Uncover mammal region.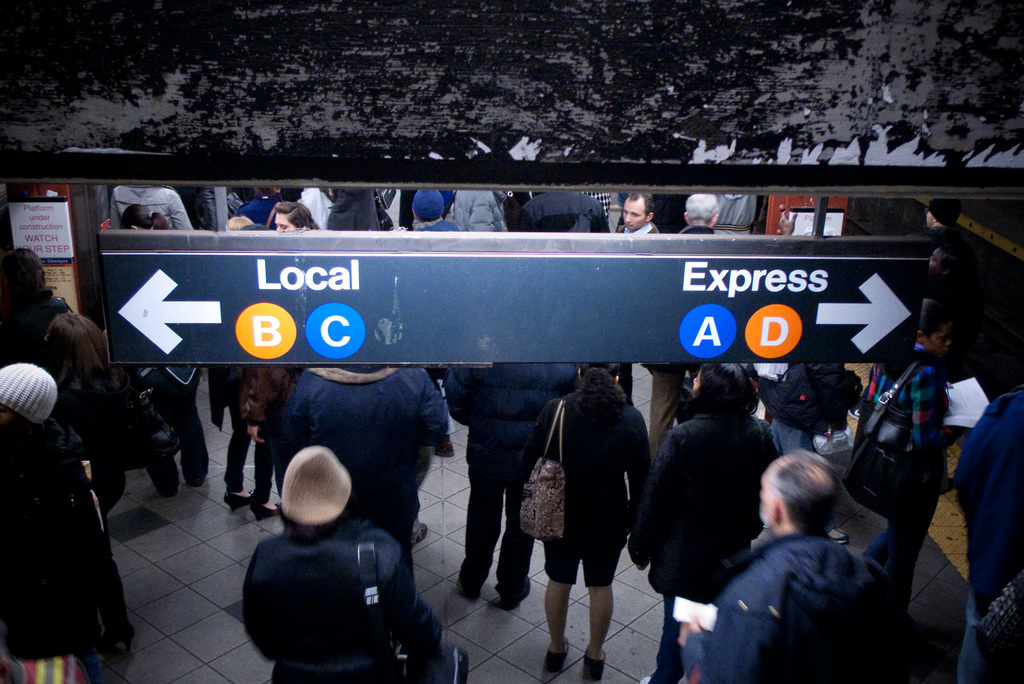
Uncovered: <box>513,189,609,231</box>.
